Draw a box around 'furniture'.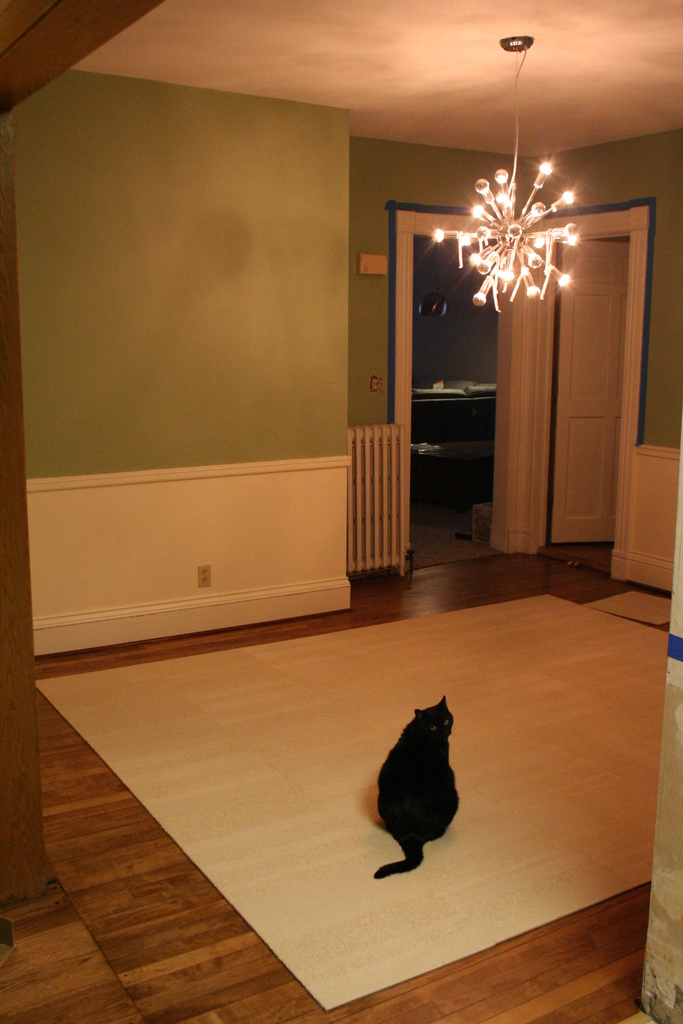
409,388,472,432.
